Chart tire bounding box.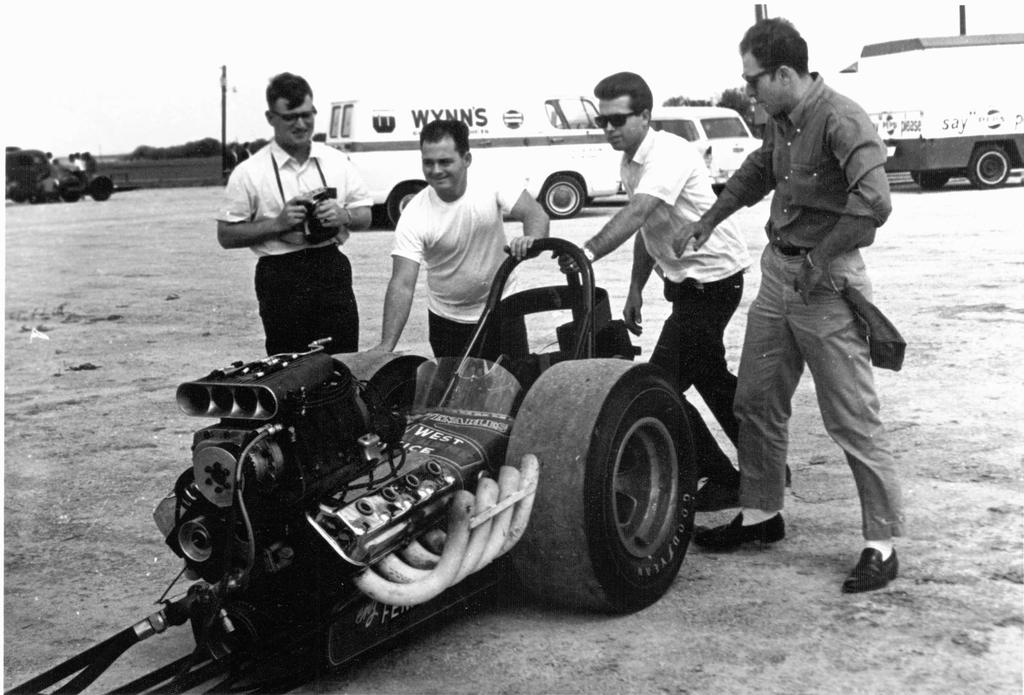
Charted: <box>66,189,79,203</box>.
